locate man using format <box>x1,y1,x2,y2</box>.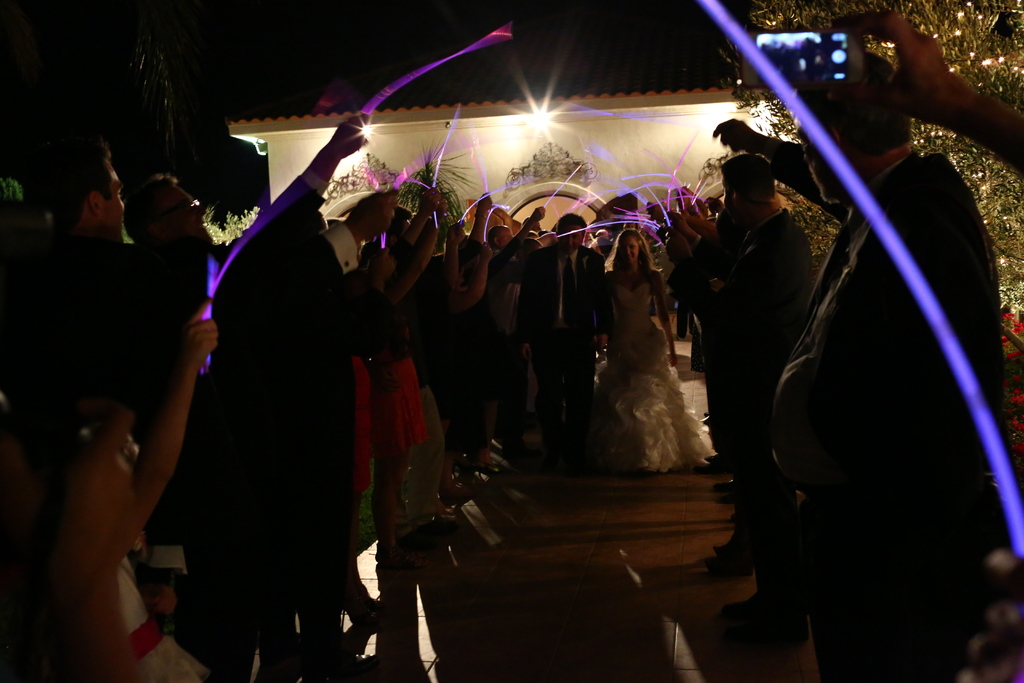
<box>228,185,393,643</box>.
